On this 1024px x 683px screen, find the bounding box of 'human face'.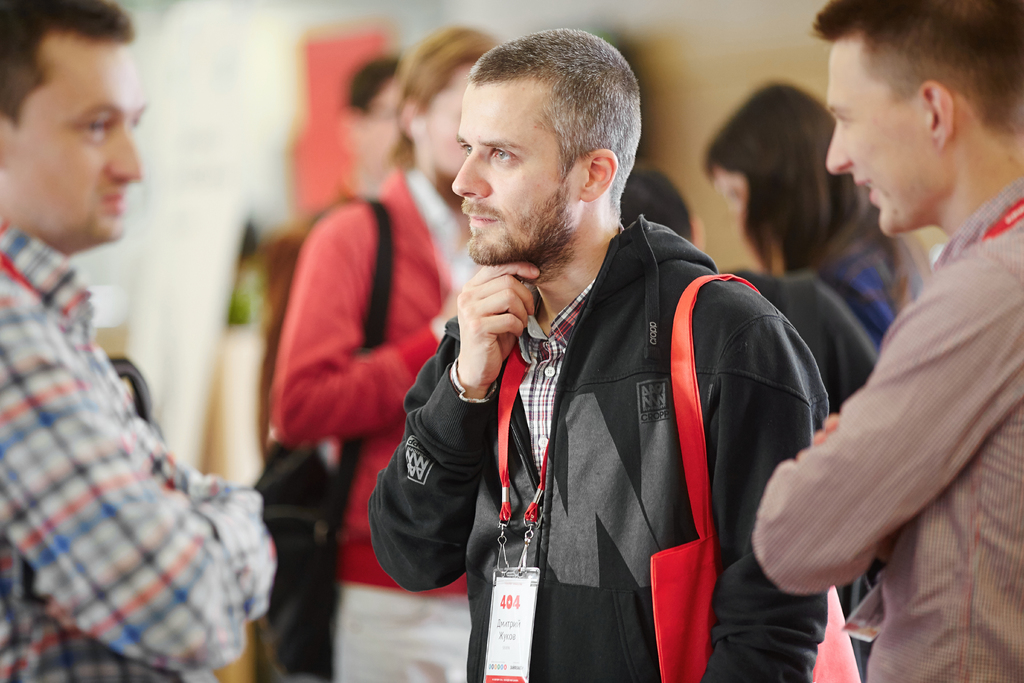
Bounding box: (826, 42, 927, 238).
